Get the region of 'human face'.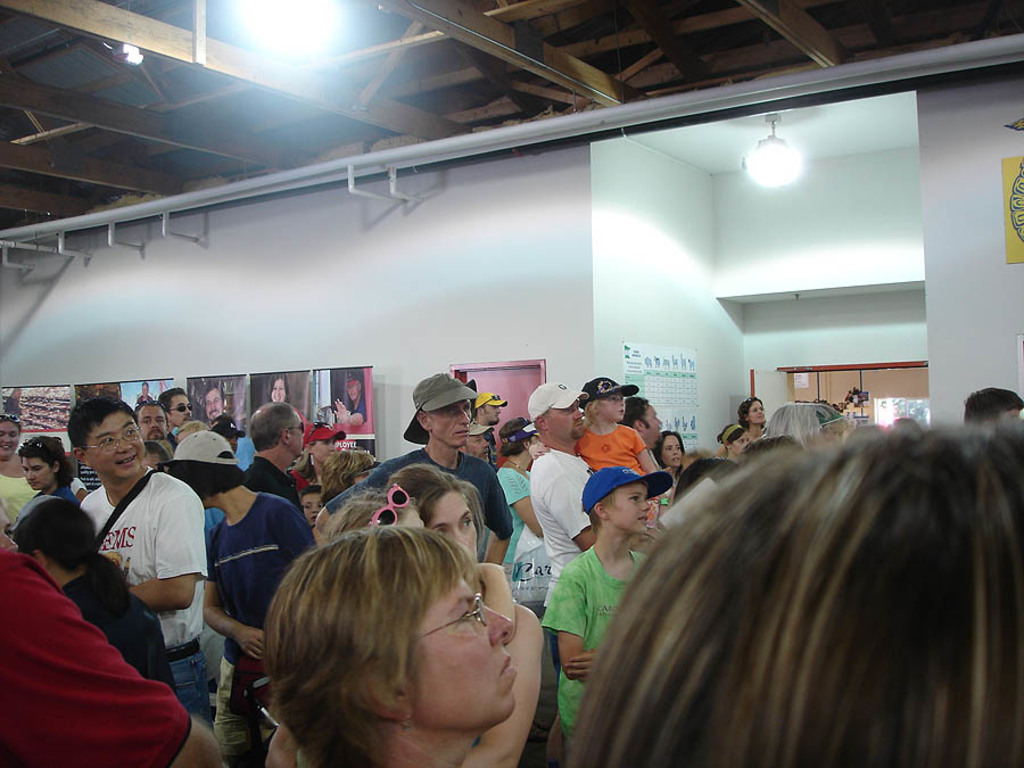
<box>730,431,745,456</box>.
